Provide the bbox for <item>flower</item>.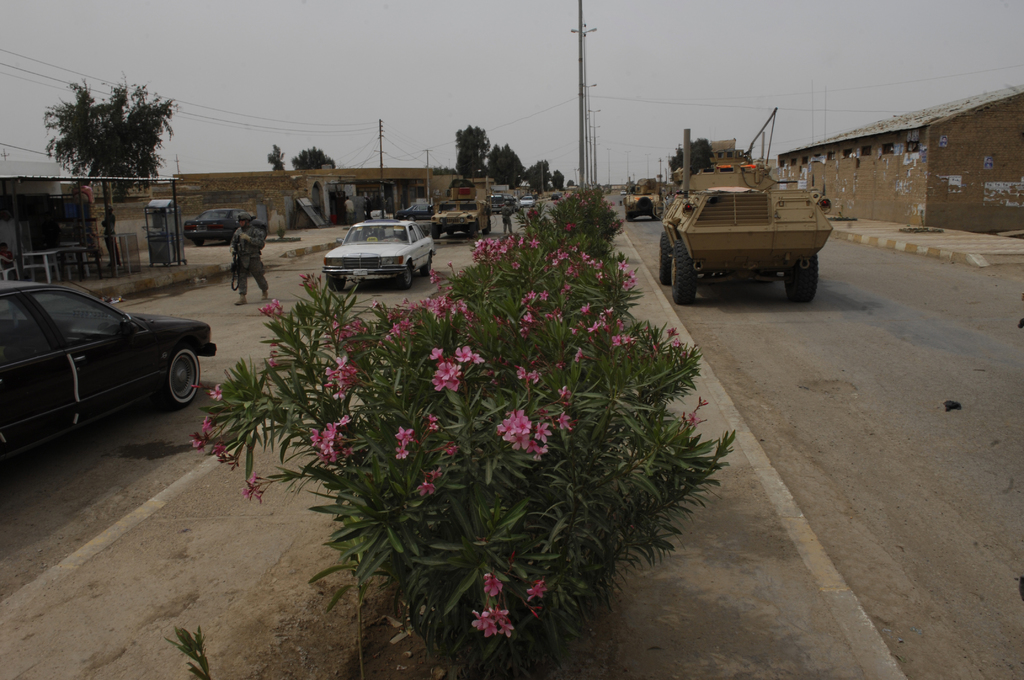
{"left": 486, "top": 619, "right": 500, "bottom": 638}.
